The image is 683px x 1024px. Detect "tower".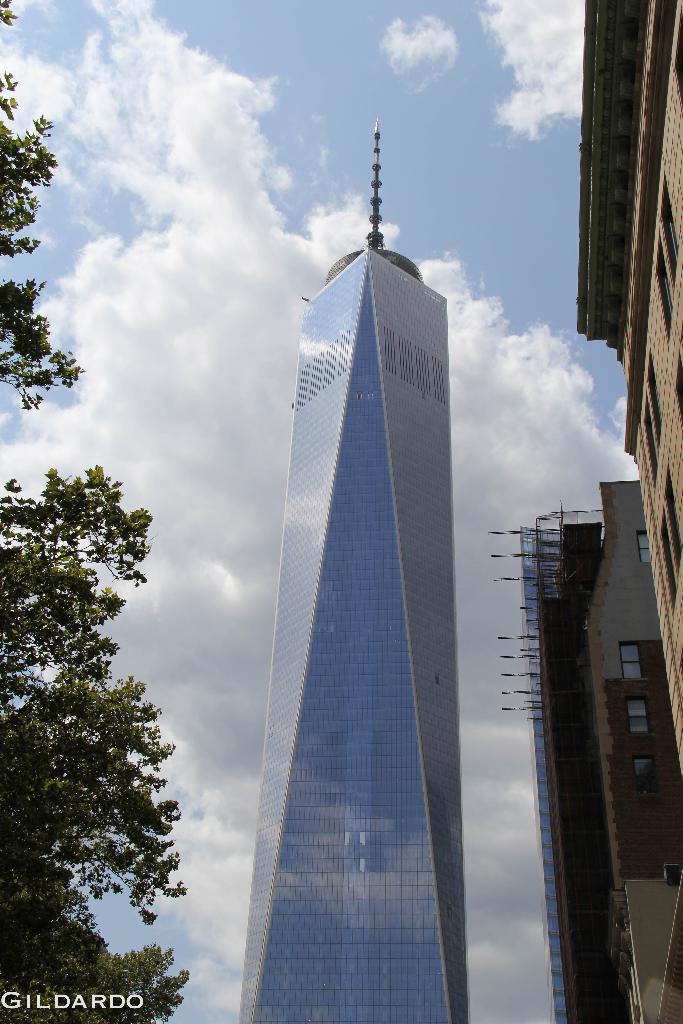
Detection: (570,0,682,776).
